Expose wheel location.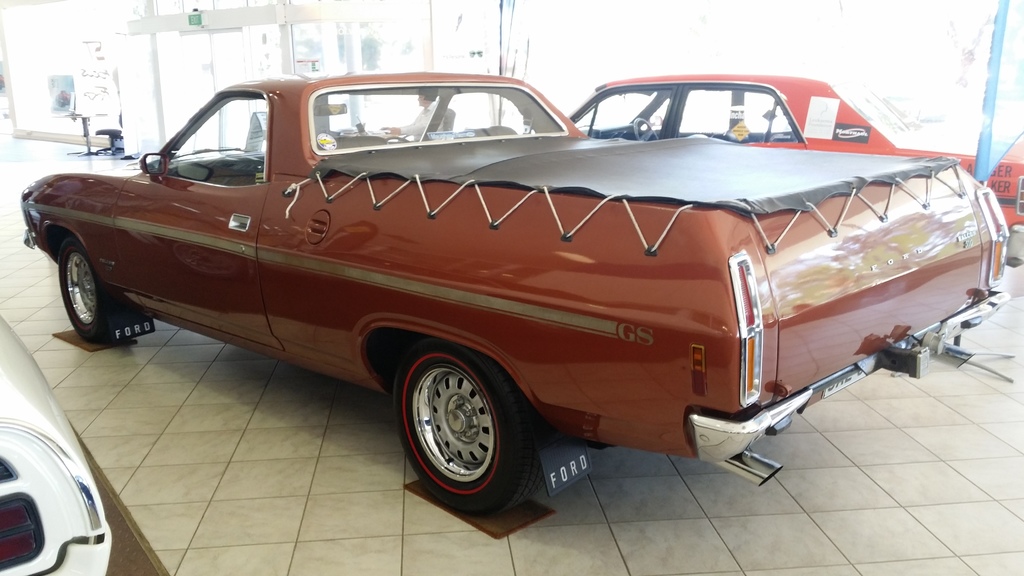
Exposed at (634, 115, 661, 143).
